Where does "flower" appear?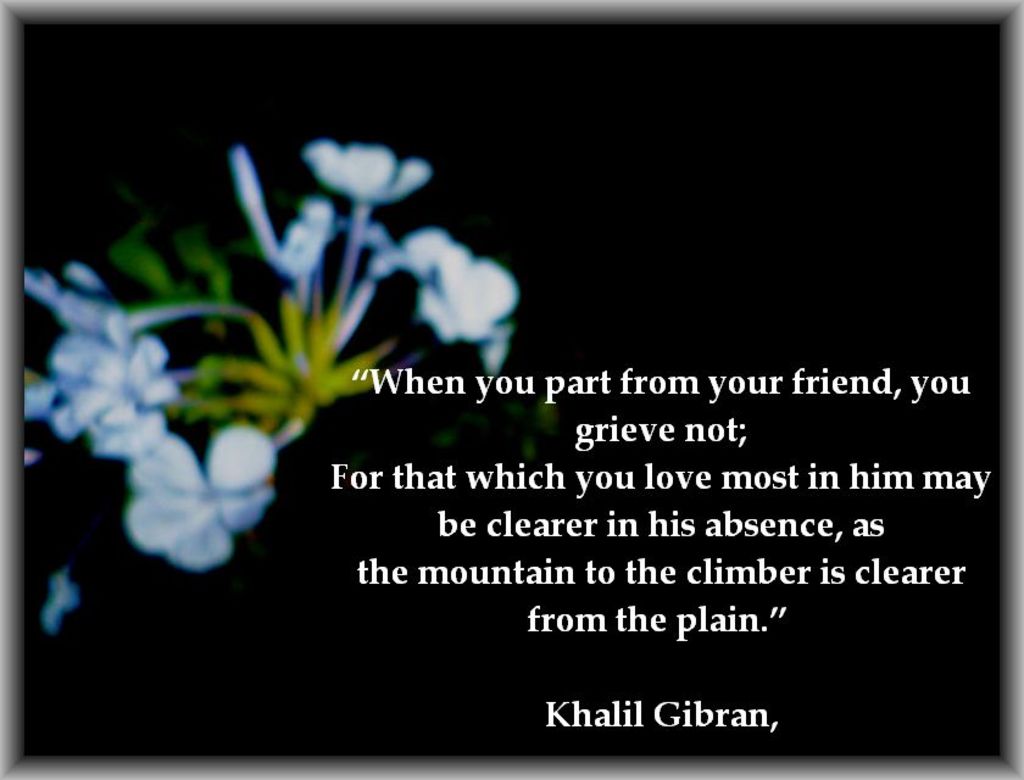
Appears at locate(35, 572, 78, 634).
